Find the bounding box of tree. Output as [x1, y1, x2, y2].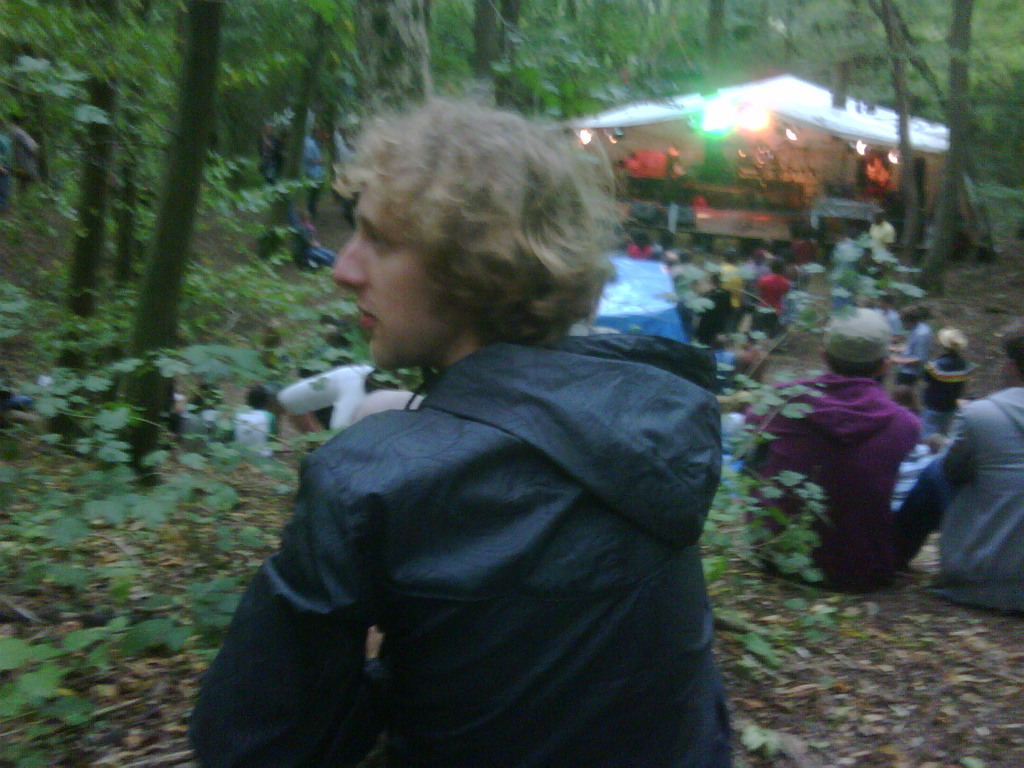
[123, 0, 218, 463].
